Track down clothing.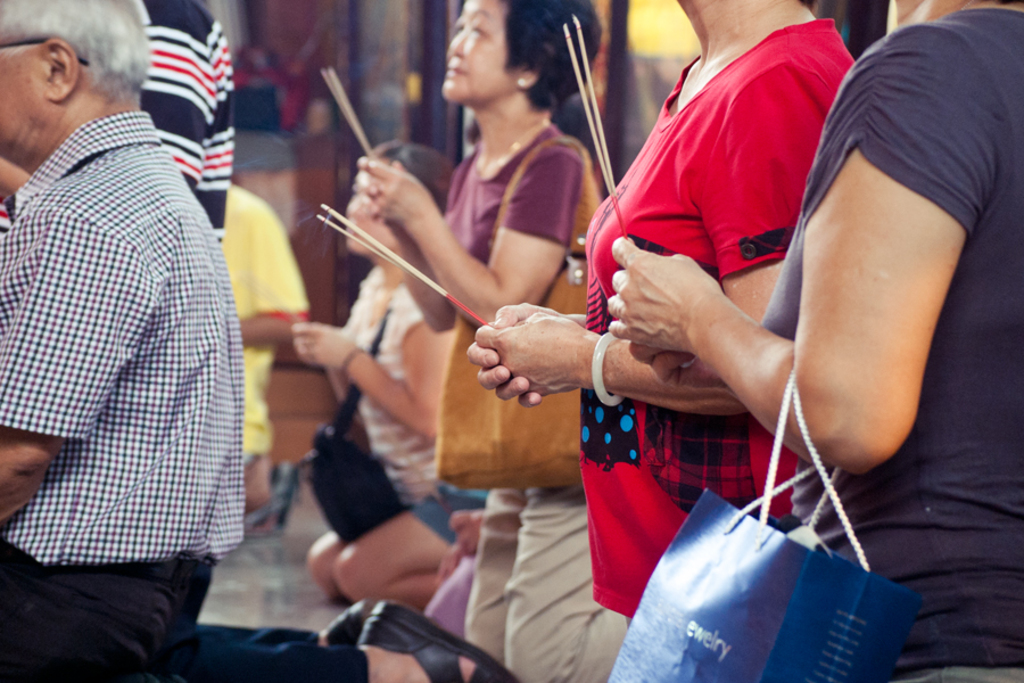
Tracked to <bbox>438, 115, 602, 681</bbox>.
